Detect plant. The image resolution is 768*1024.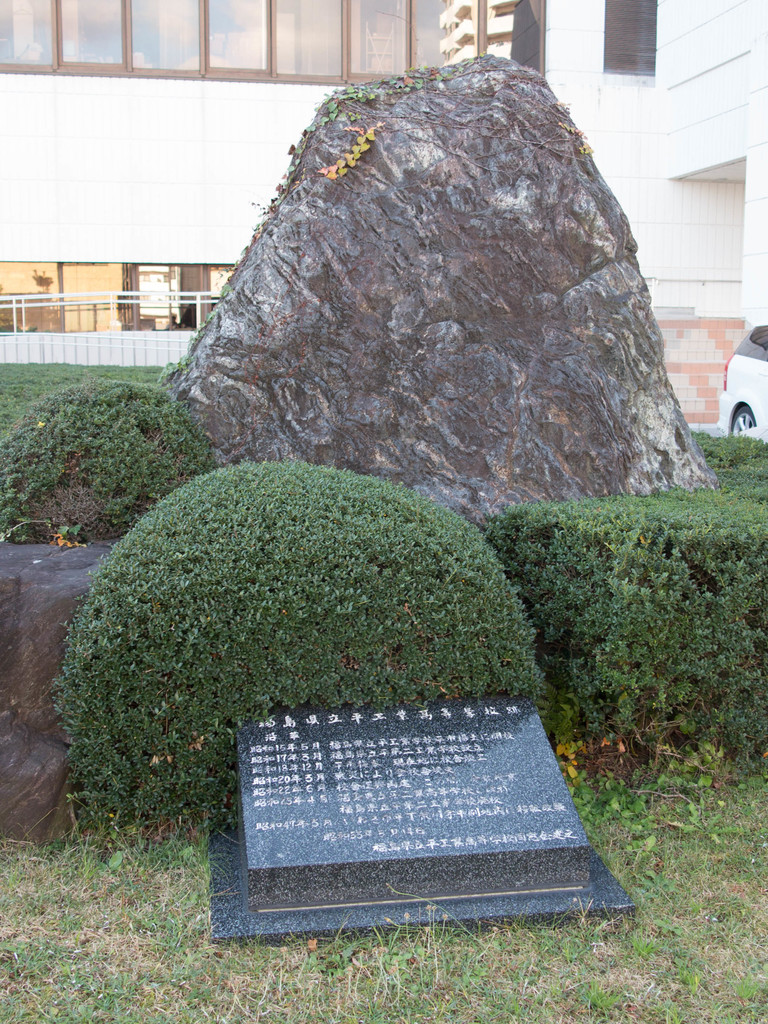
0, 363, 180, 440.
